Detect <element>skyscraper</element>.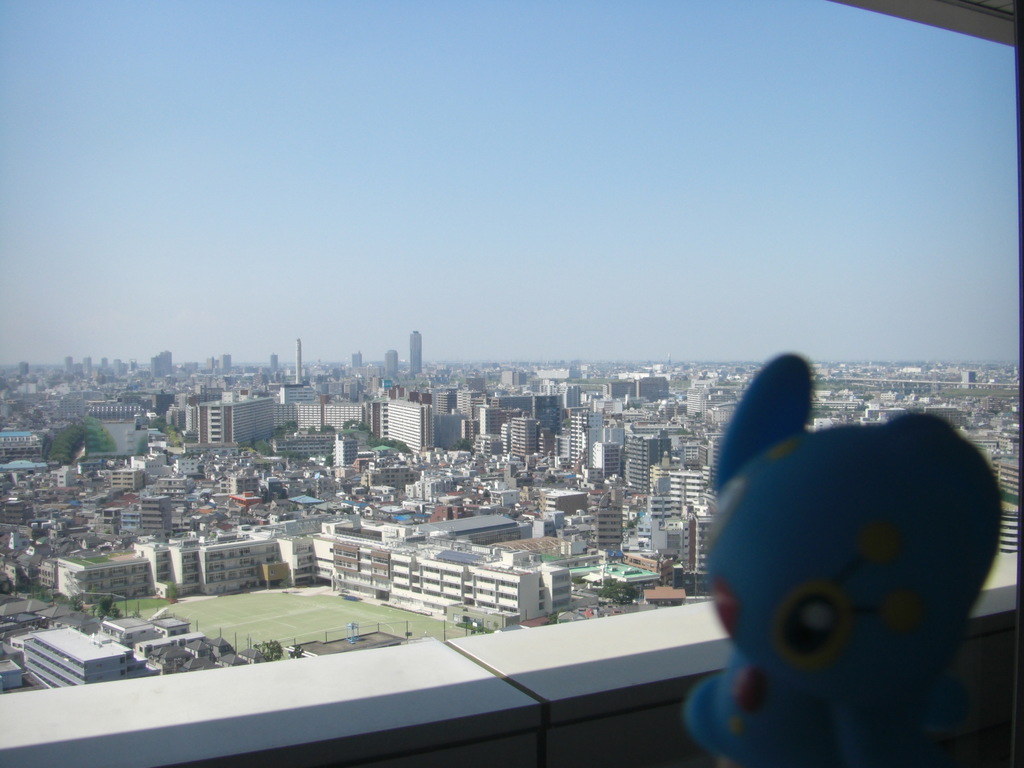
Detected at 385, 346, 399, 379.
